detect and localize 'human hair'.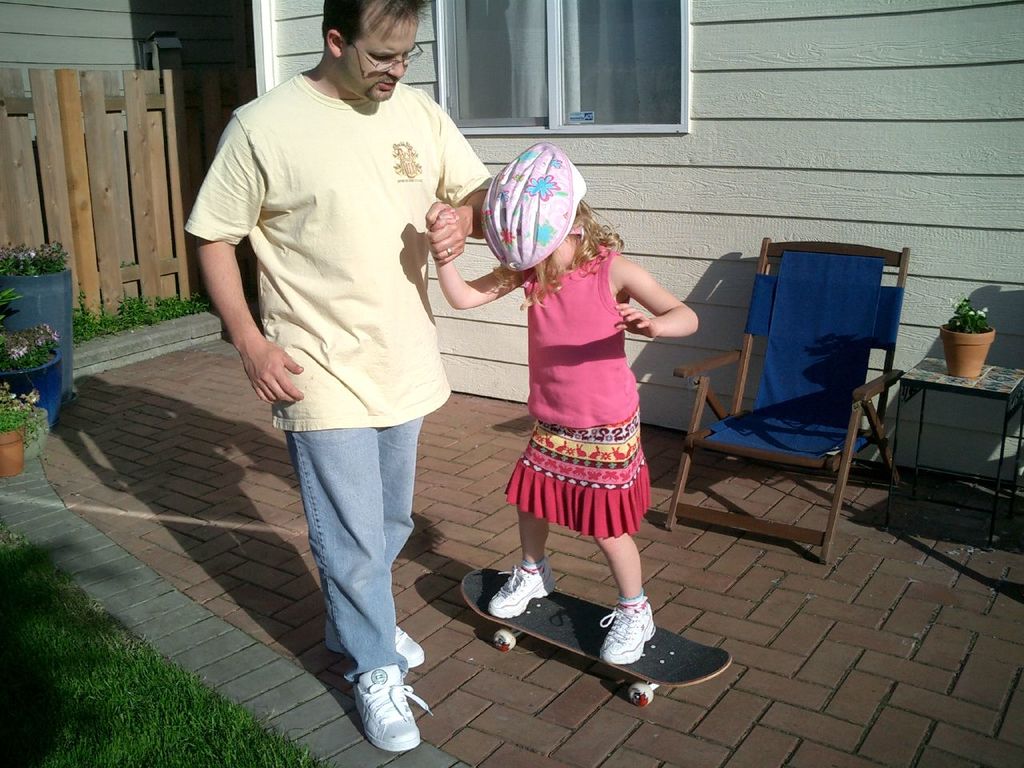
Localized at bbox(313, 0, 428, 48).
